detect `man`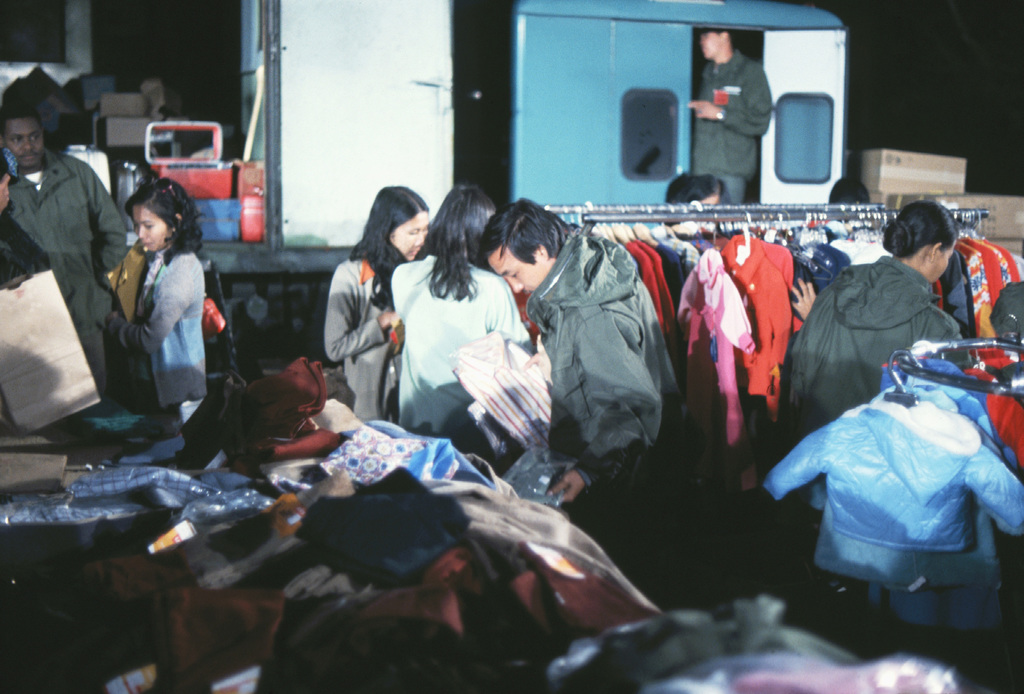
[13,88,122,439]
